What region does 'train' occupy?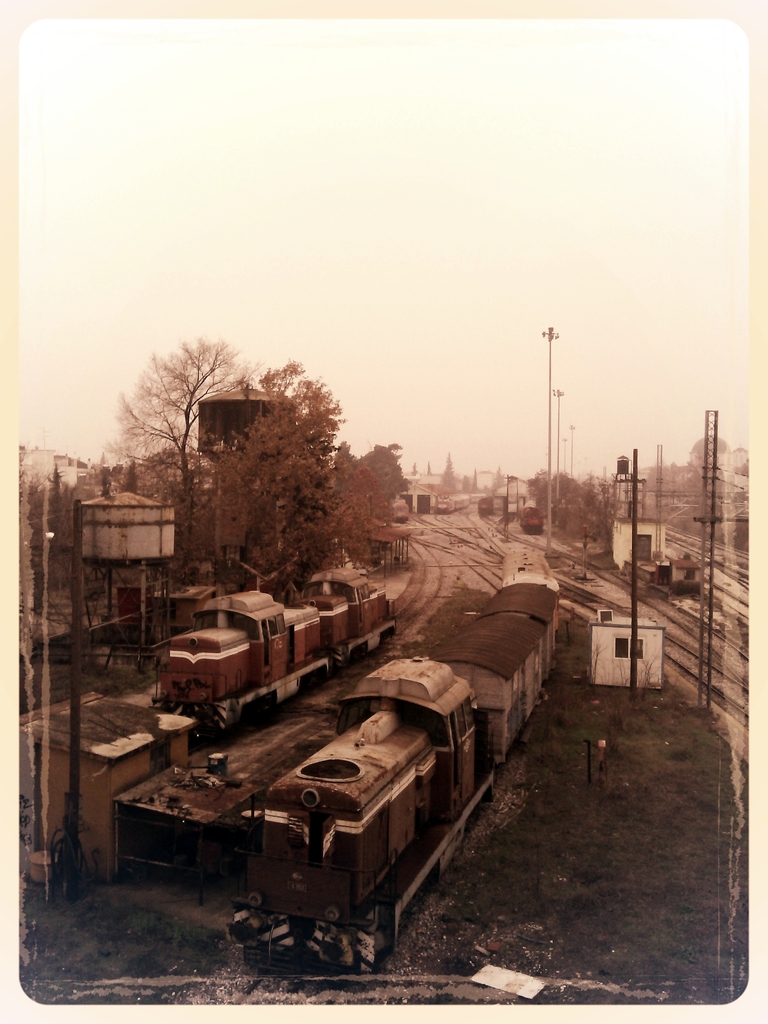
box(150, 561, 394, 735).
